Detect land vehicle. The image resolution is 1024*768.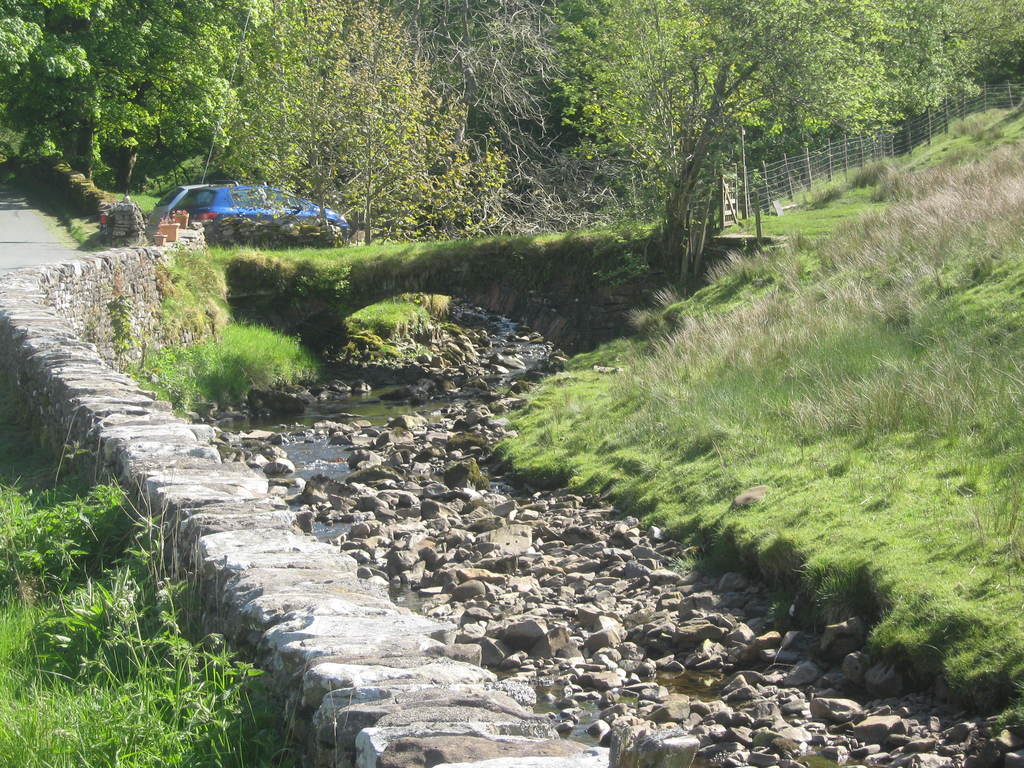
Rect(172, 189, 349, 244).
